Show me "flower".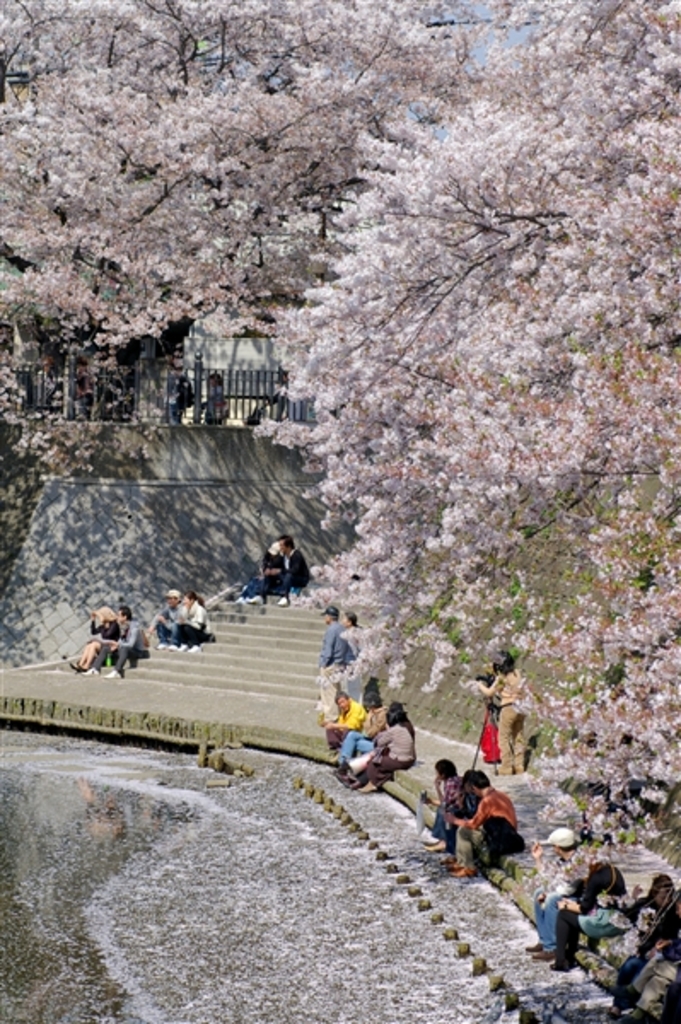
"flower" is here: pyautogui.locateOnScreen(406, 154, 427, 164).
